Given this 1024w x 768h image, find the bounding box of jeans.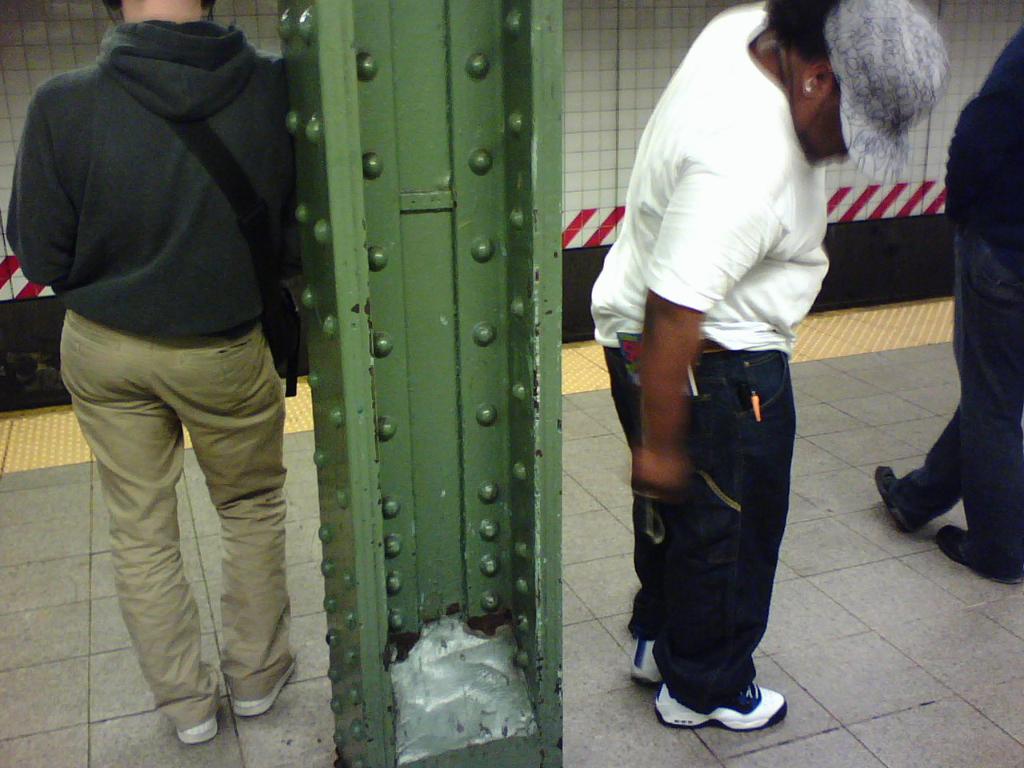
{"x1": 886, "y1": 221, "x2": 1023, "y2": 563}.
